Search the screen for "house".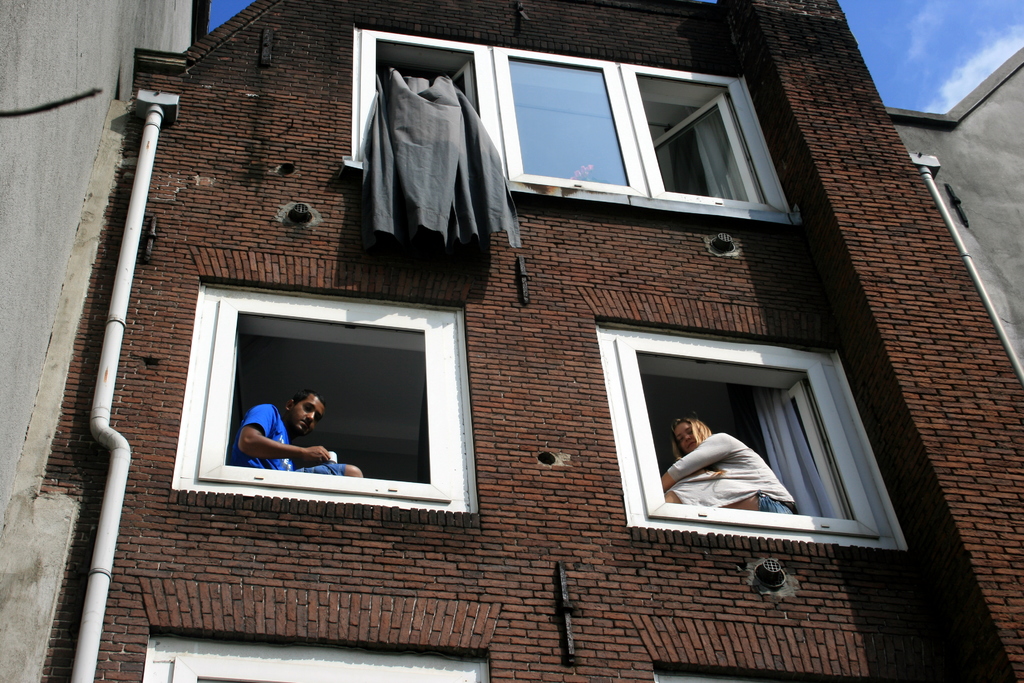
Found at select_region(0, 0, 1005, 682).
